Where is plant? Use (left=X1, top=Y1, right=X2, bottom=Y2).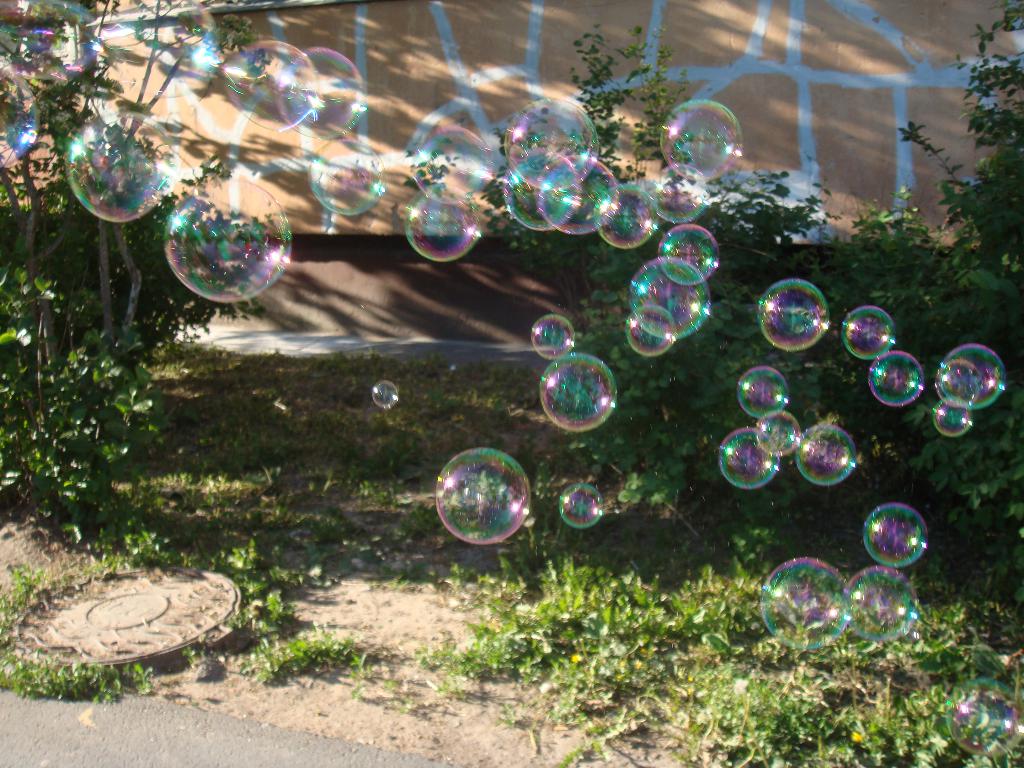
(left=406, top=544, right=757, bottom=767).
